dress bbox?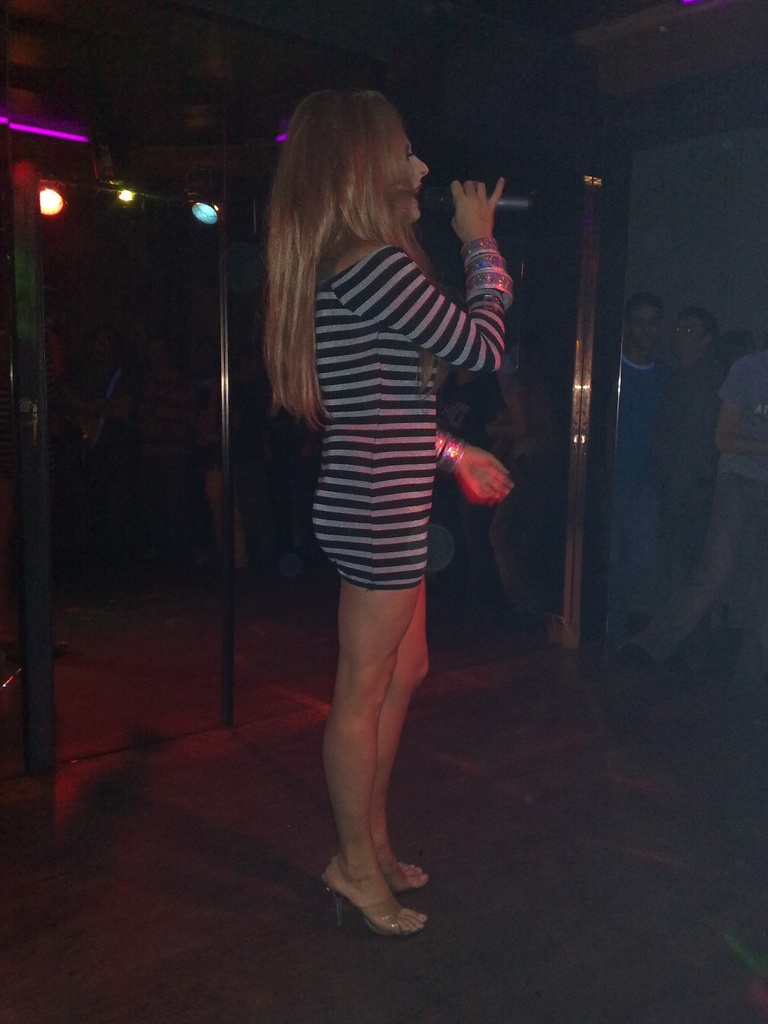
Rect(308, 239, 506, 586)
